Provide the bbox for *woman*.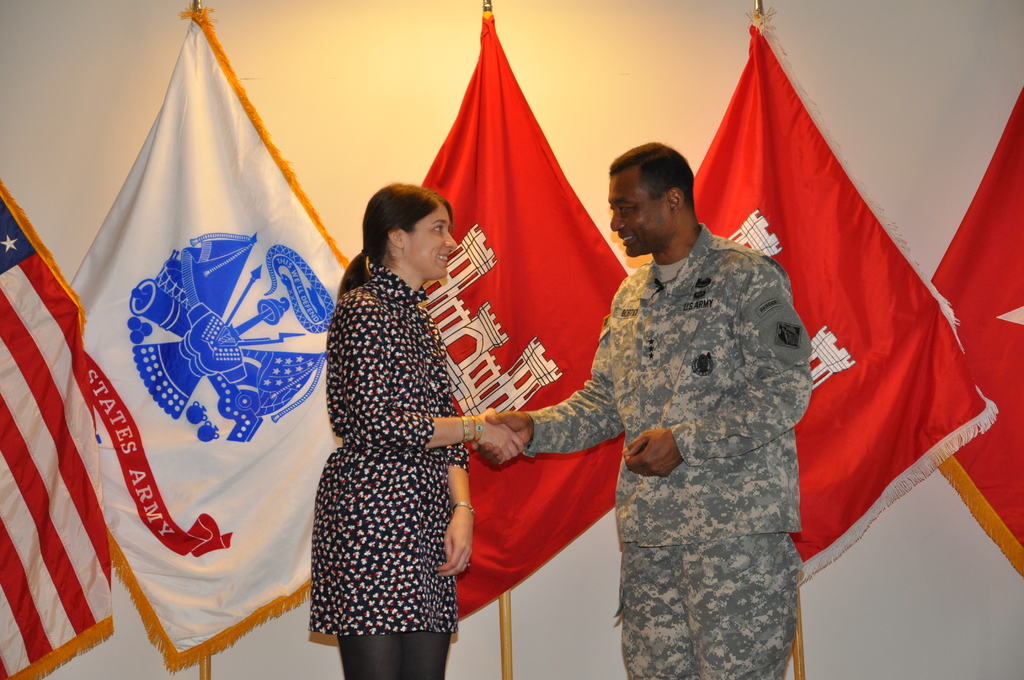
bbox=[307, 183, 526, 679].
